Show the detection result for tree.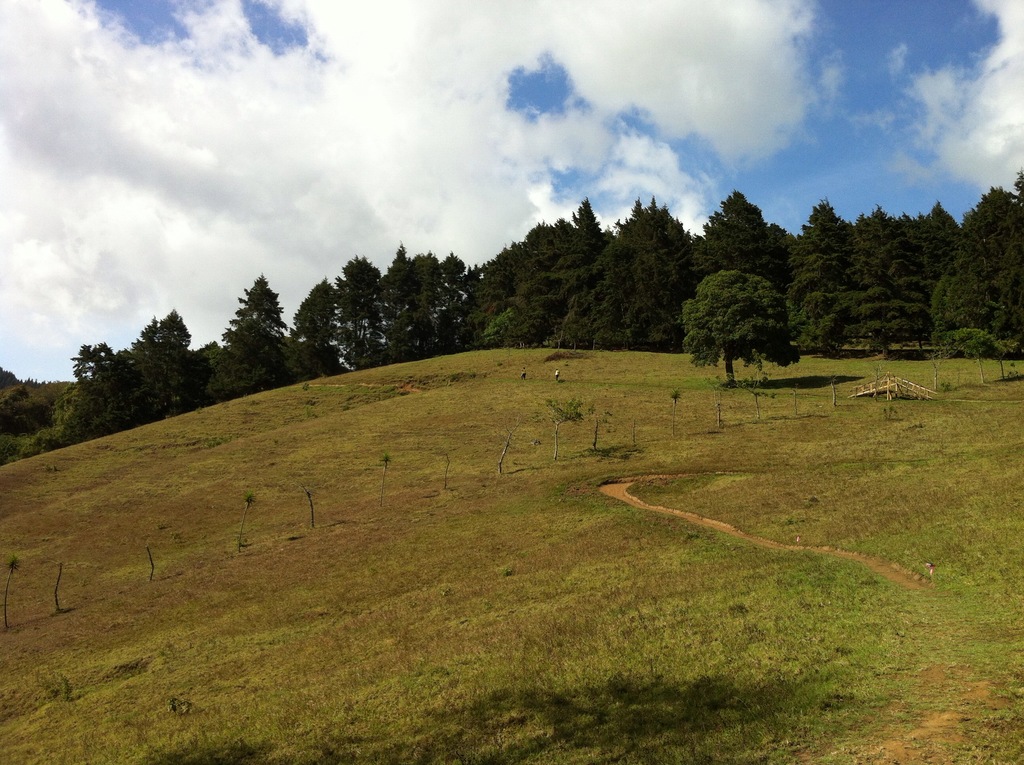
(585, 193, 703, 356).
